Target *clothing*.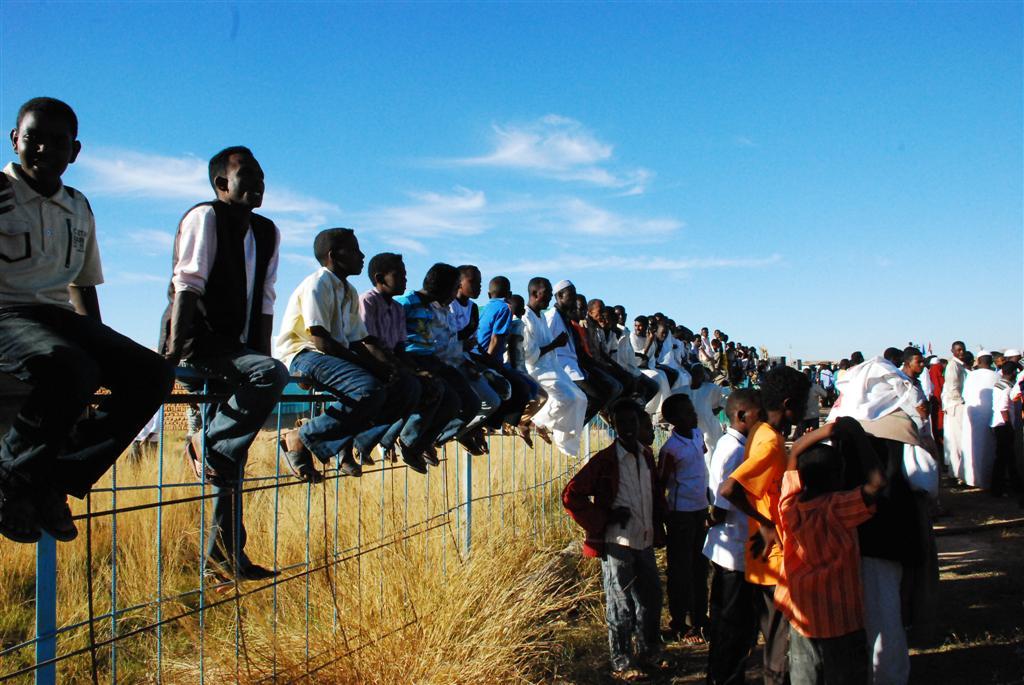
Target region: 545,307,590,460.
